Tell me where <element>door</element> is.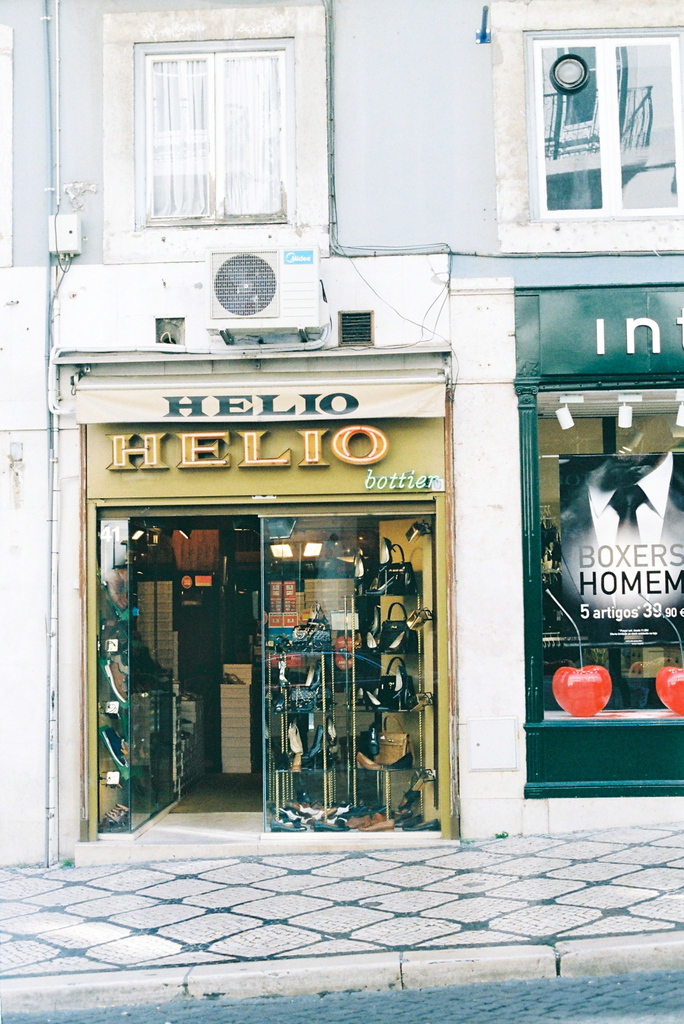
<element>door</element> is at crop(106, 422, 453, 829).
